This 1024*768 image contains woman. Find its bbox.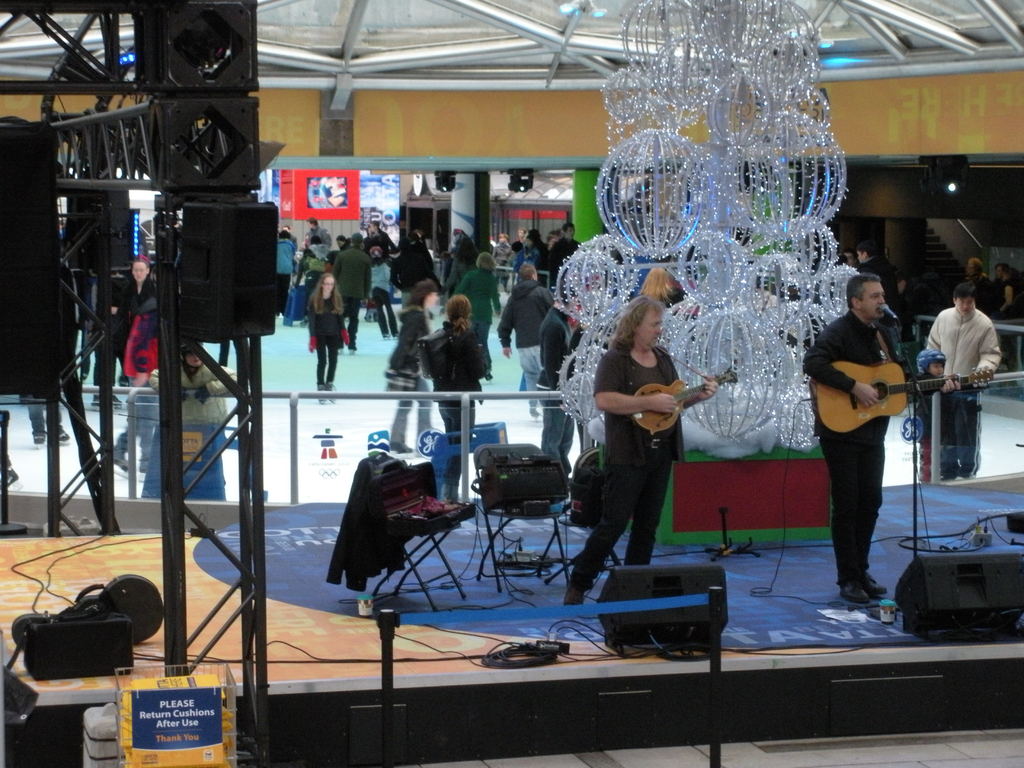
{"x1": 305, "y1": 270, "x2": 353, "y2": 408}.
